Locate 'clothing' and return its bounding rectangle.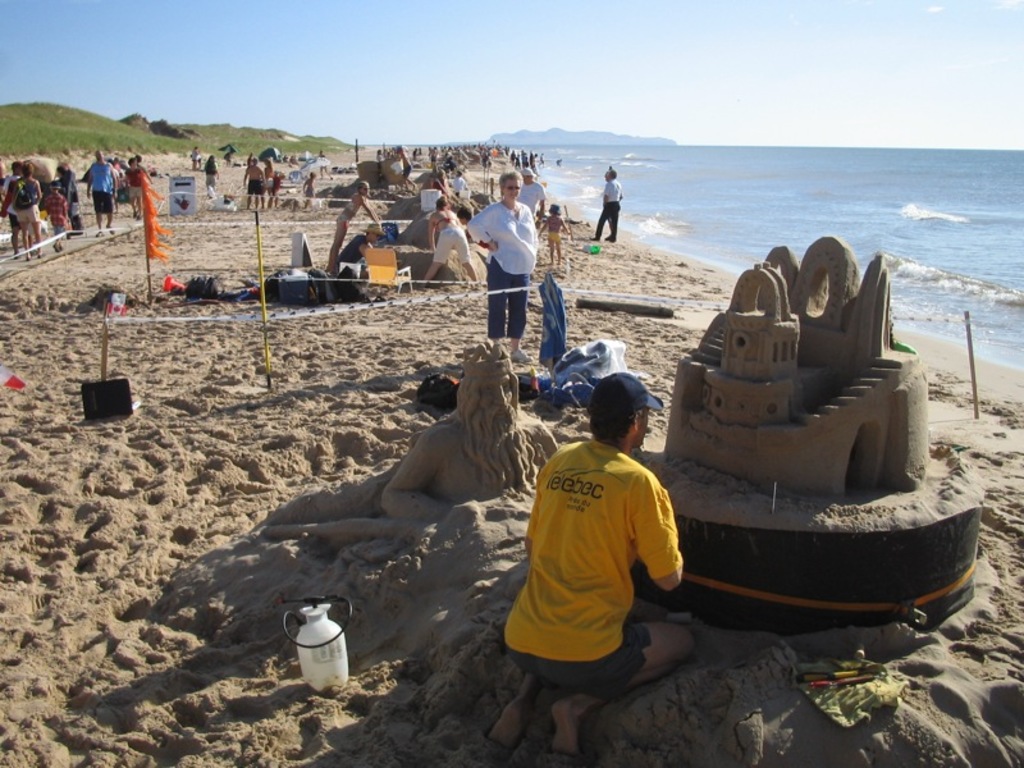
<box>201,159,218,198</box>.
